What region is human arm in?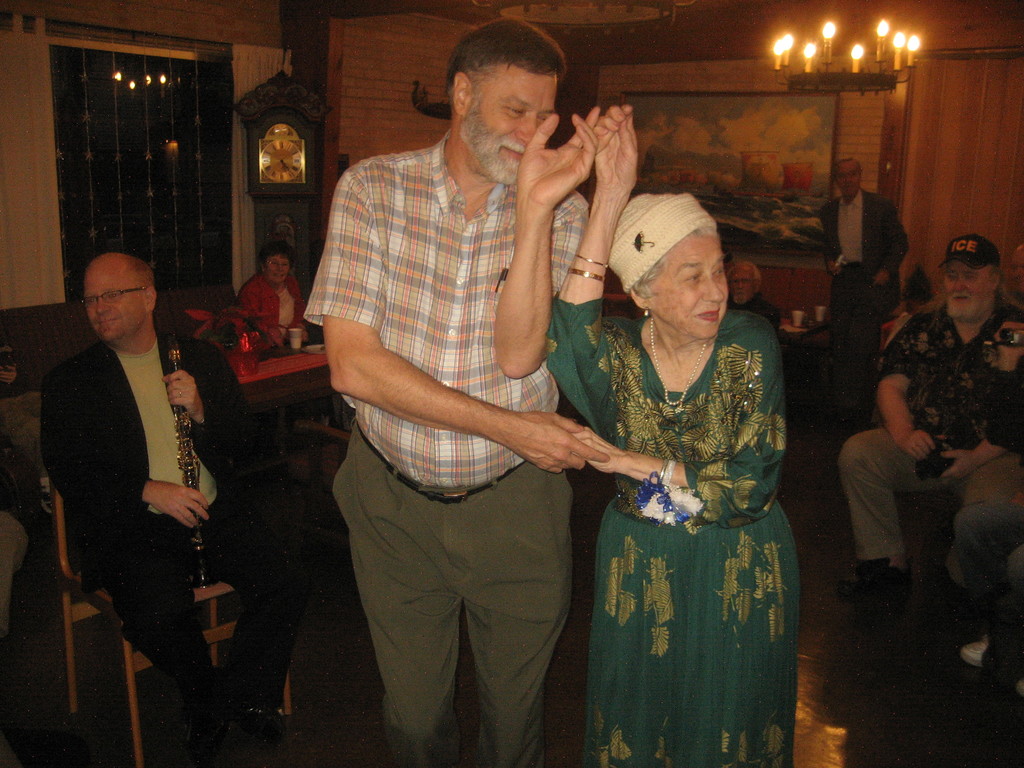
l=559, t=399, r=787, b=498.
